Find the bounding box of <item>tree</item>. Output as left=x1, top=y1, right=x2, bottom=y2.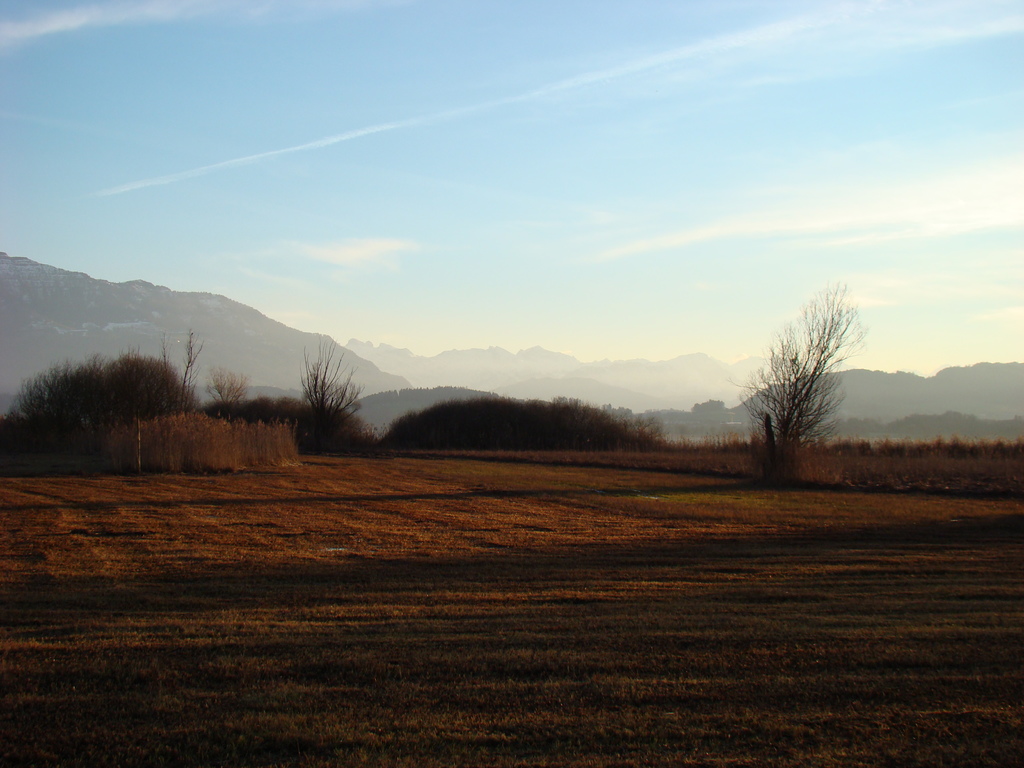
left=0, top=410, right=24, bottom=435.
